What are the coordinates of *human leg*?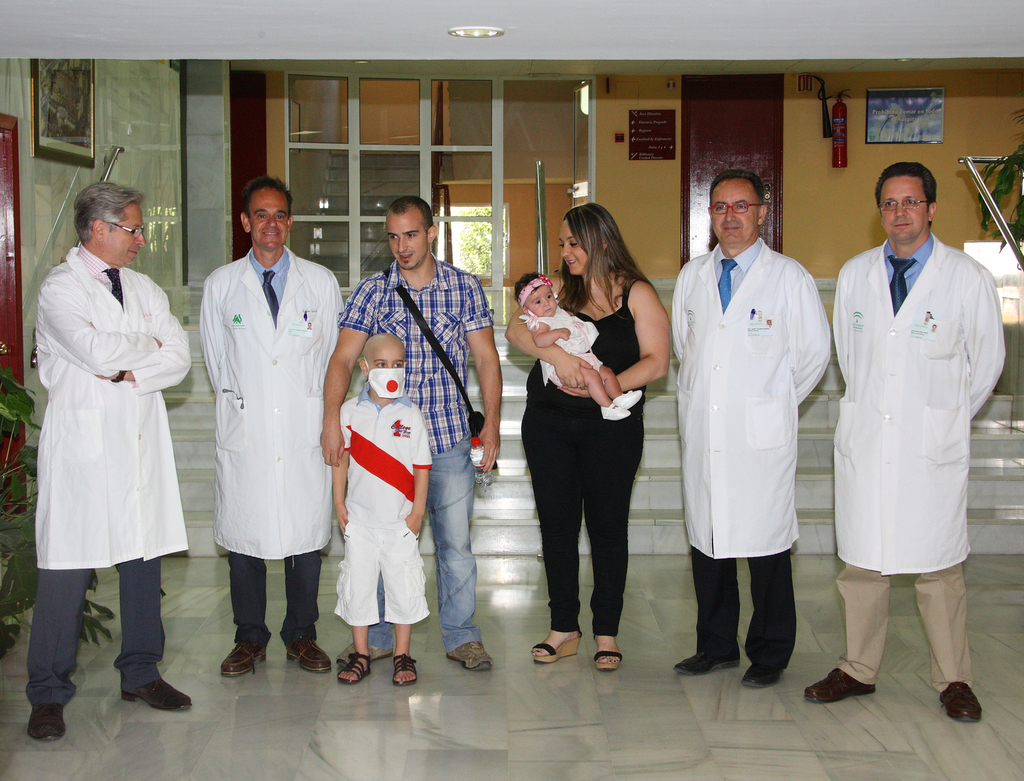
BBox(424, 428, 492, 667).
